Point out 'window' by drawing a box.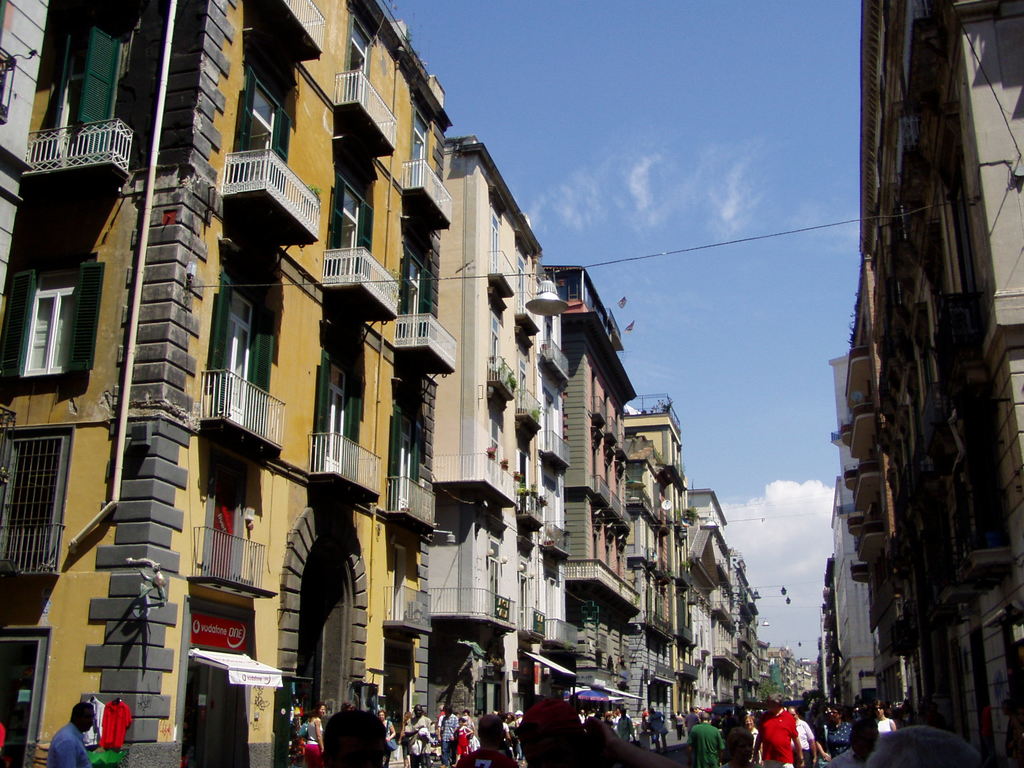
(x1=9, y1=261, x2=83, y2=374).
